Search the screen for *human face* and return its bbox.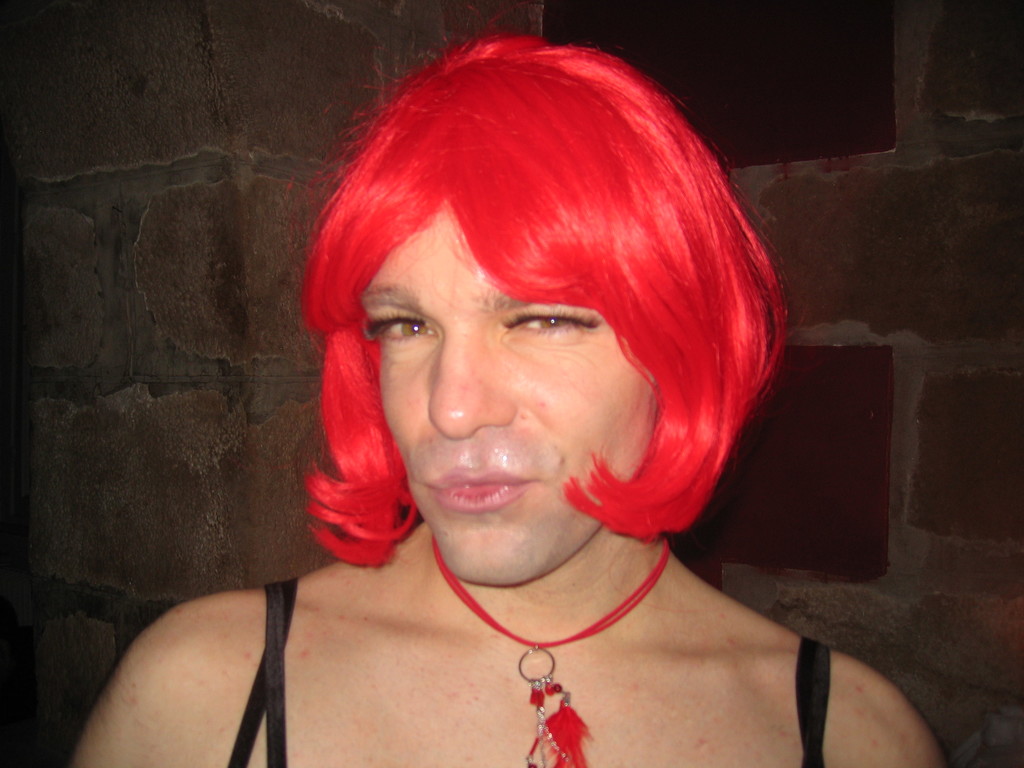
Found: (left=339, top=129, right=729, bottom=591).
